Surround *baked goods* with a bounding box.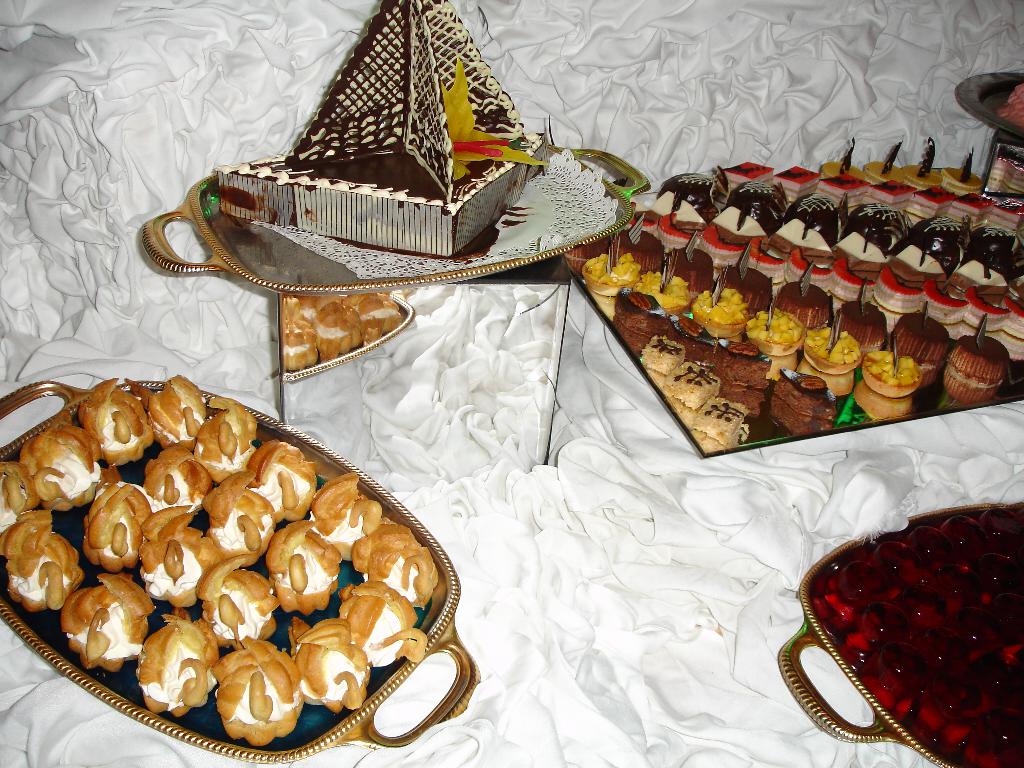
l=1012, t=241, r=1023, b=308.
